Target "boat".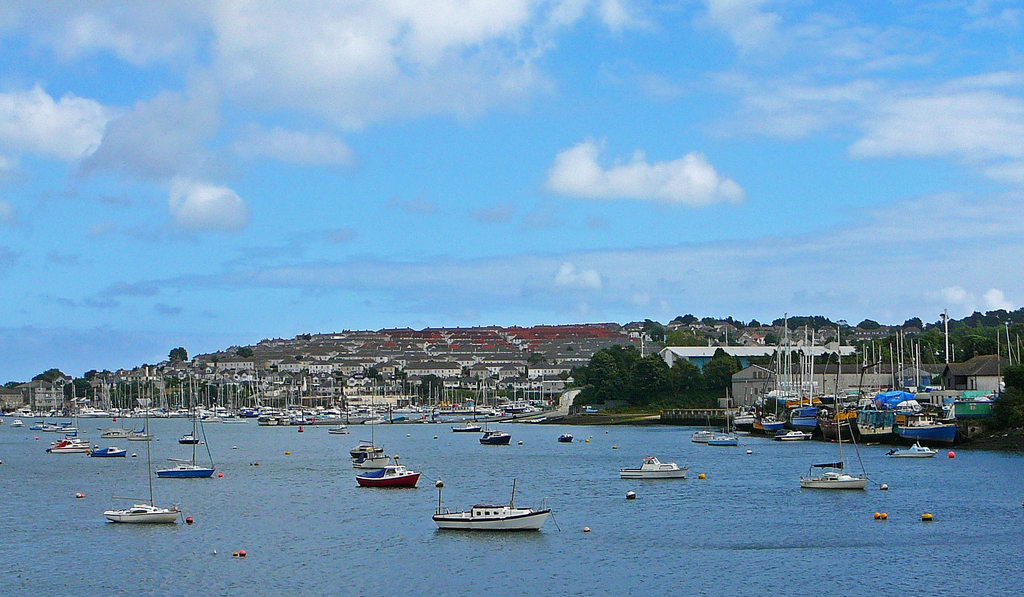
Target region: x1=6, y1=419, x2=19, y2=426.
